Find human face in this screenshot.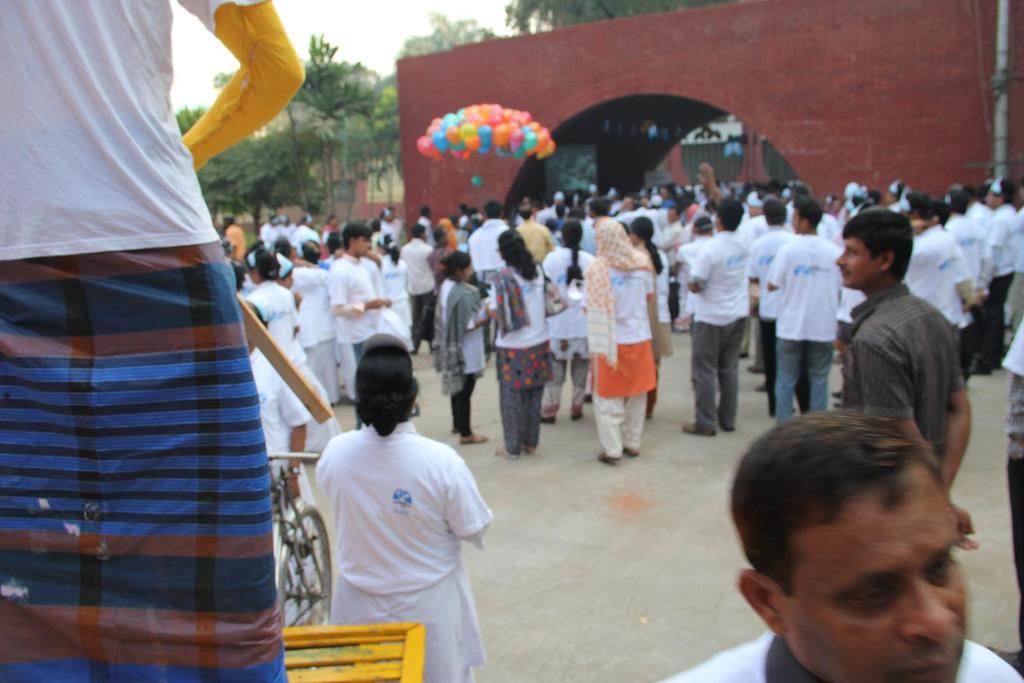
The bounding box for human face is l=782, t=455, r=959, b=682.
